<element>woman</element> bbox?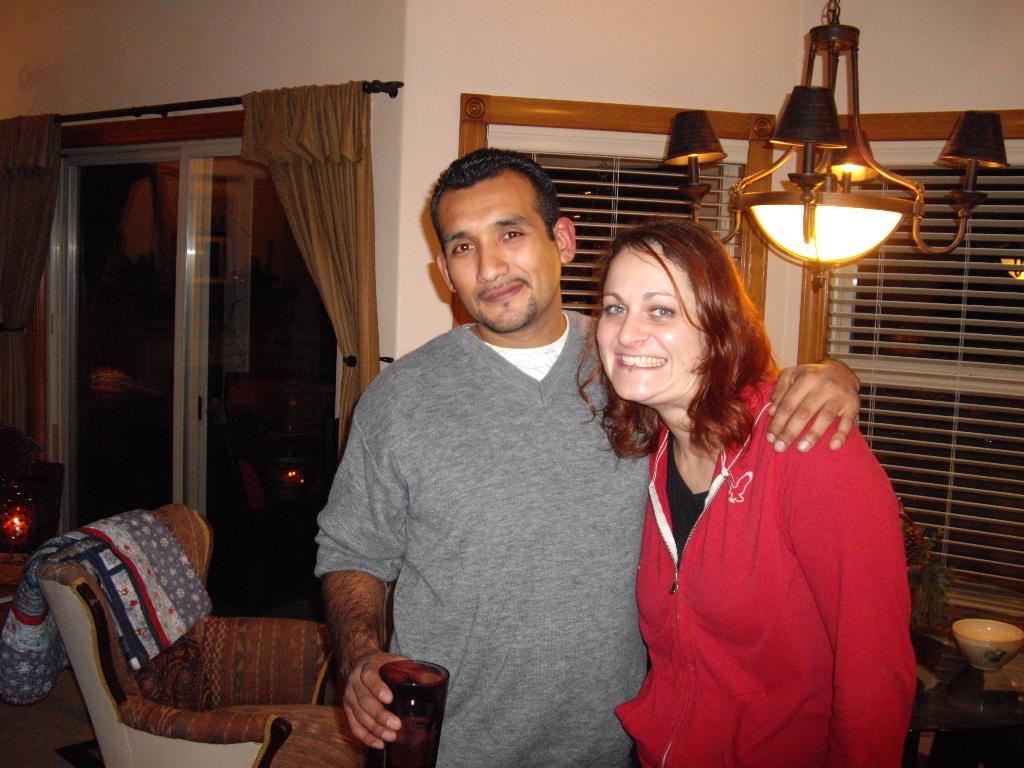
[x1=584, y1=219, x2=897, y2=767]
